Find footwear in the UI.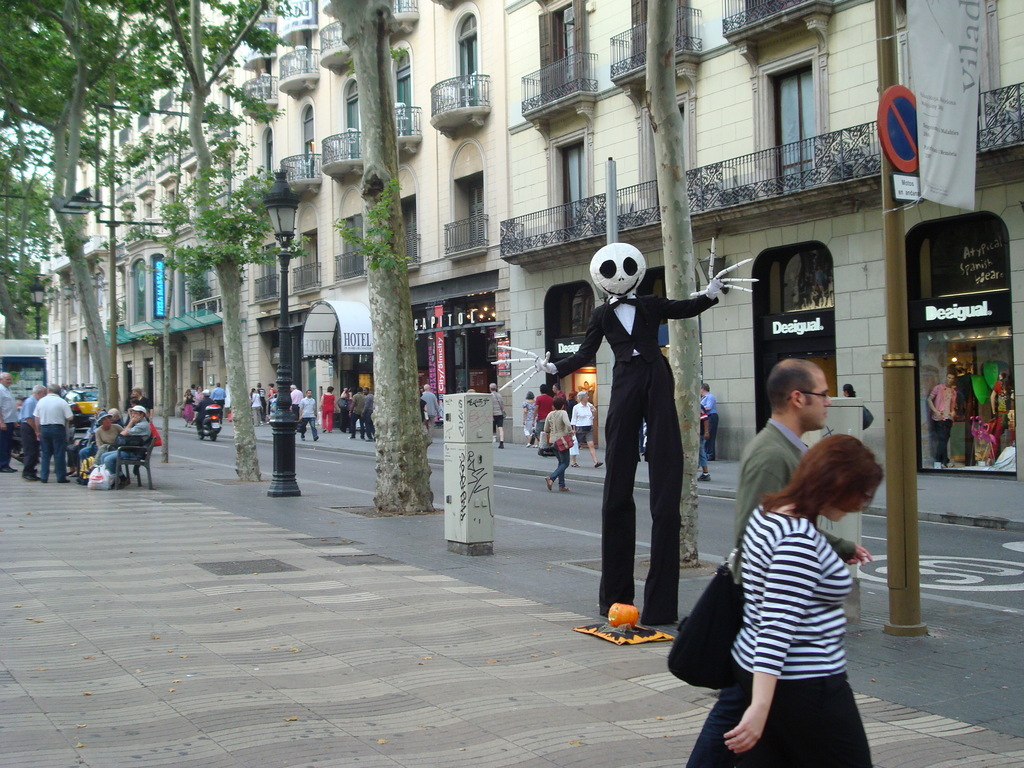
UI element at box(18, 471, 36, 482).
